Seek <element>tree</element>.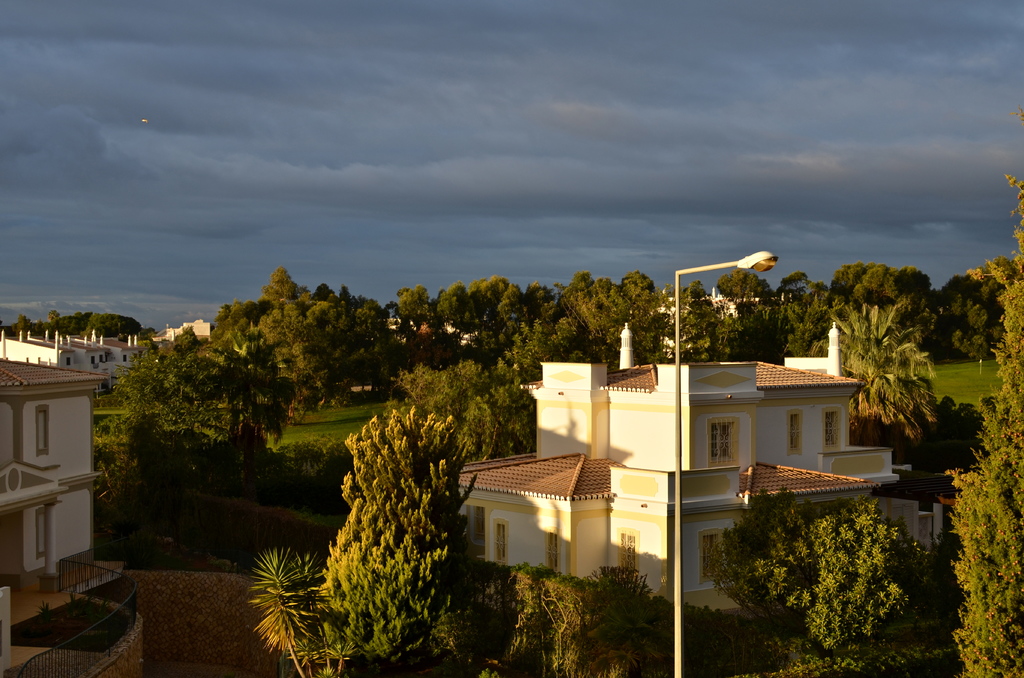
{"x1": 705, "y1": 481, "x2": 936, "y2": 668}.
